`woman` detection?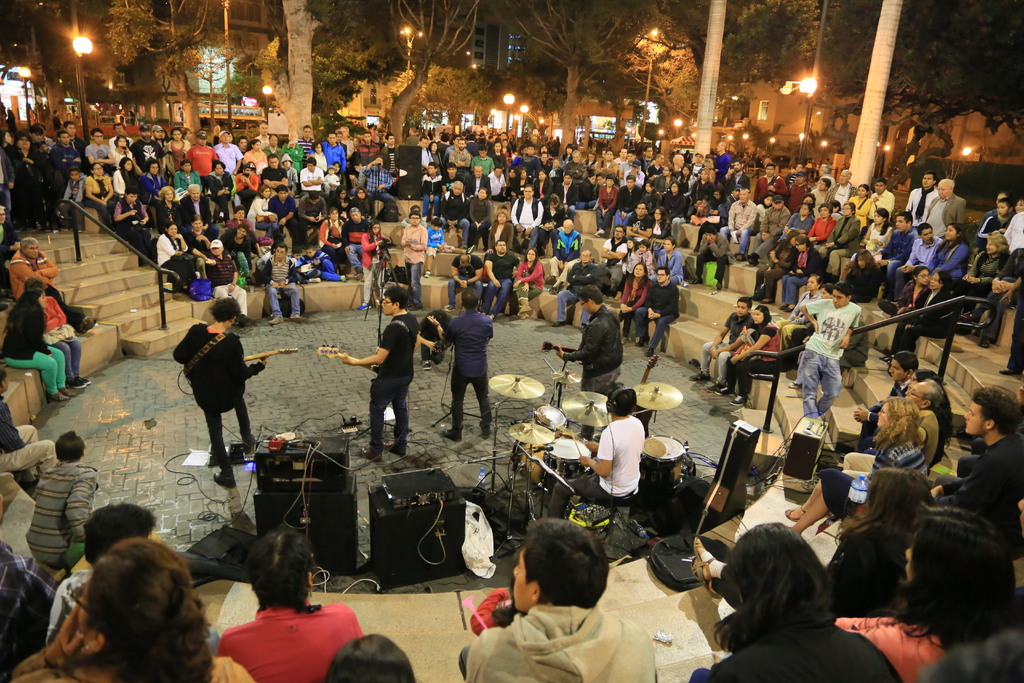
crop(663, 181, 685, 227)
